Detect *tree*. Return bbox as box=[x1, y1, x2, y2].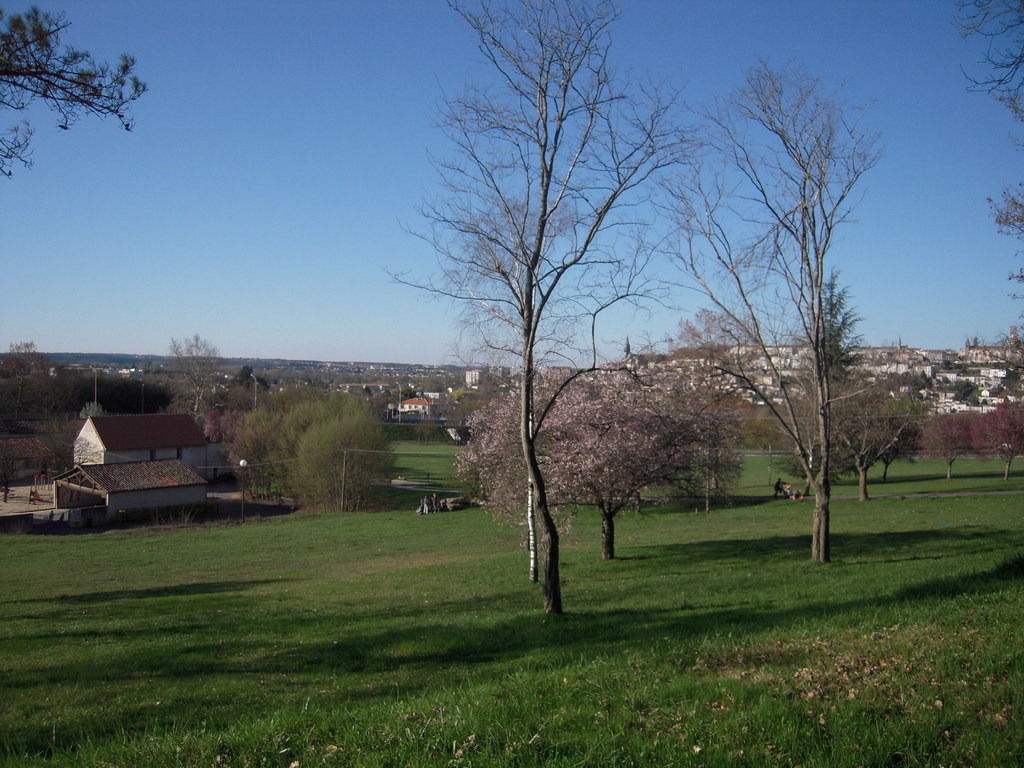
box=[447, 371, 691, 563].
